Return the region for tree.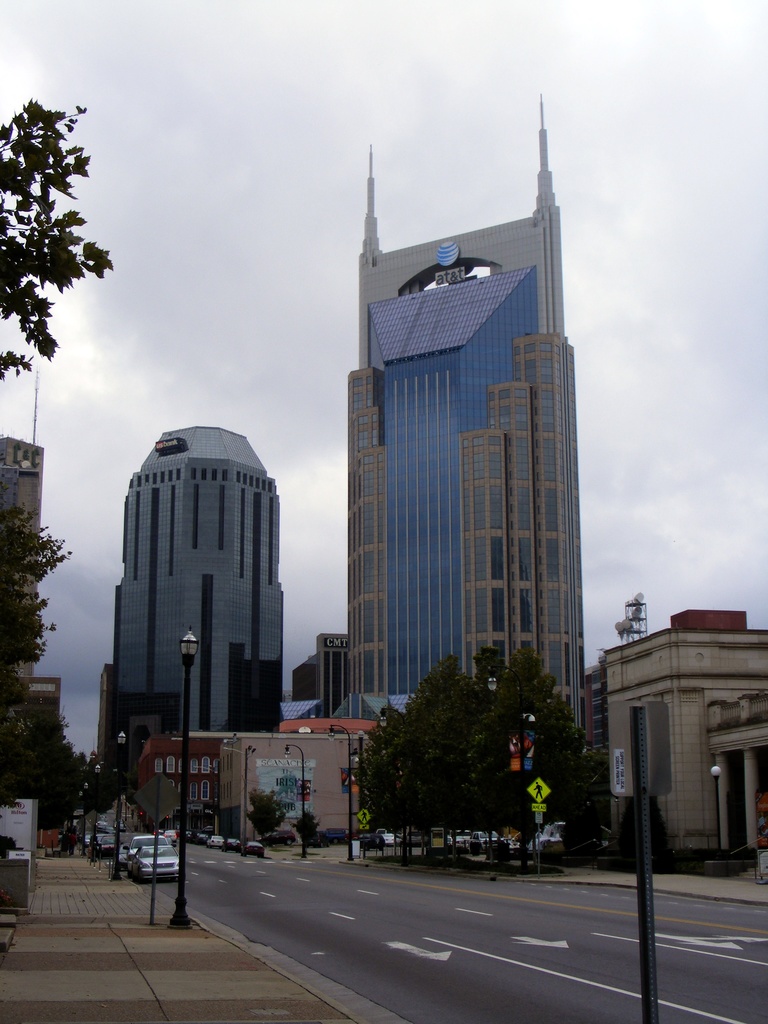
region(291, 806, 321, 848).
